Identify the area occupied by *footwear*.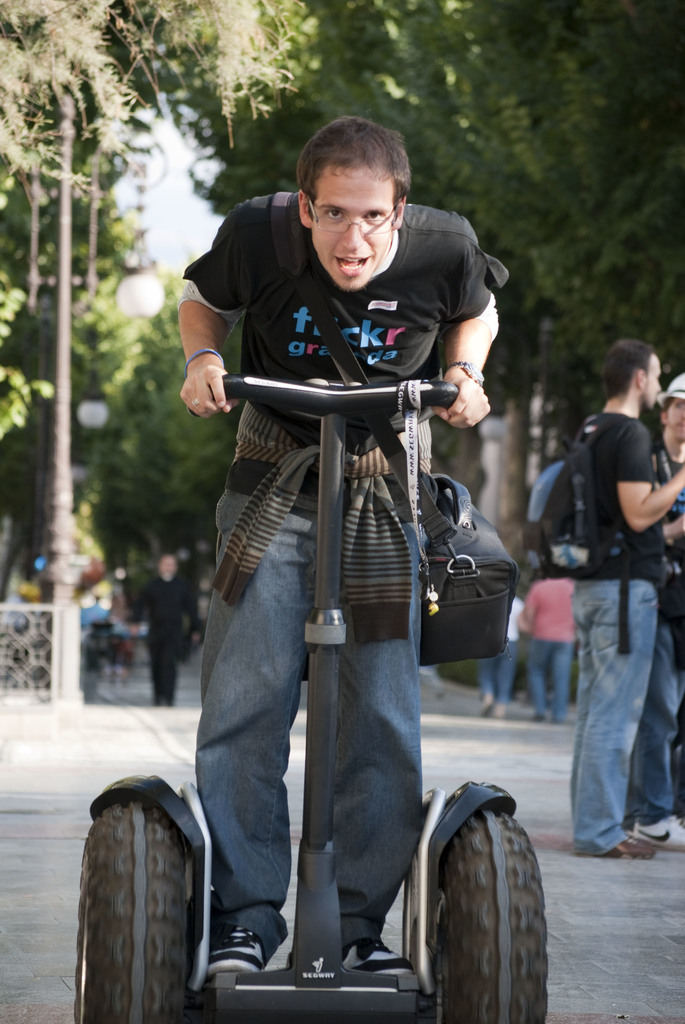
Area: box=[337, 935, 413, 977].
